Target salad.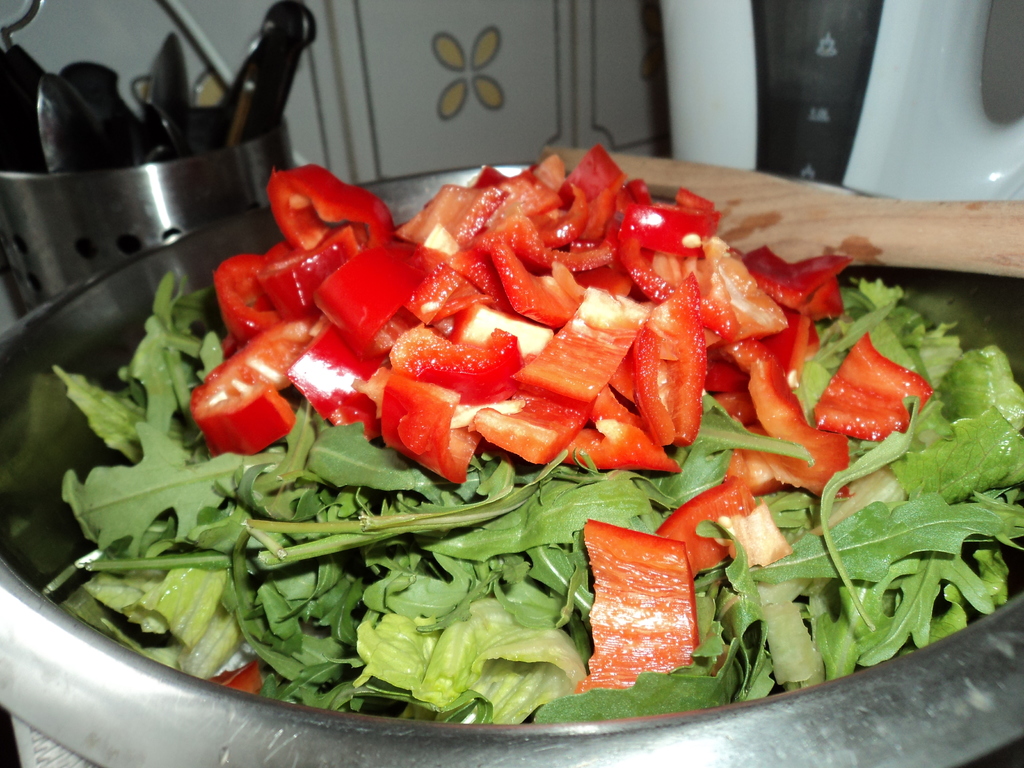
Target region: BBox(17, 131, 1014, 758).
